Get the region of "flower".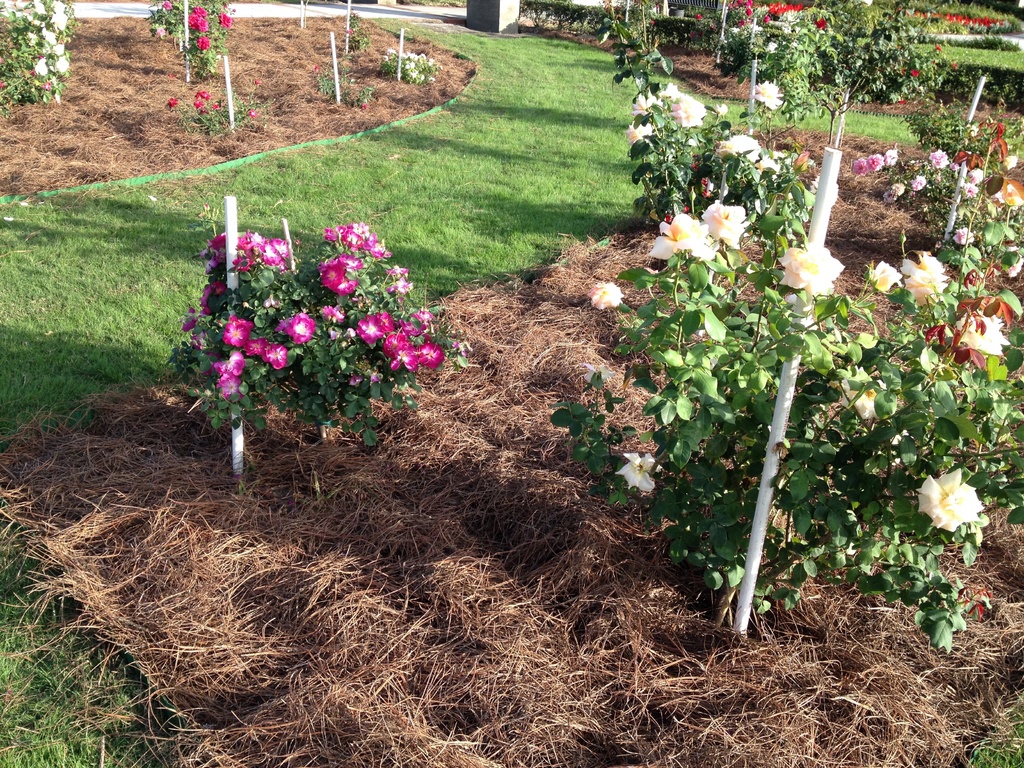
bbox=(589, 276, 627, 315).
